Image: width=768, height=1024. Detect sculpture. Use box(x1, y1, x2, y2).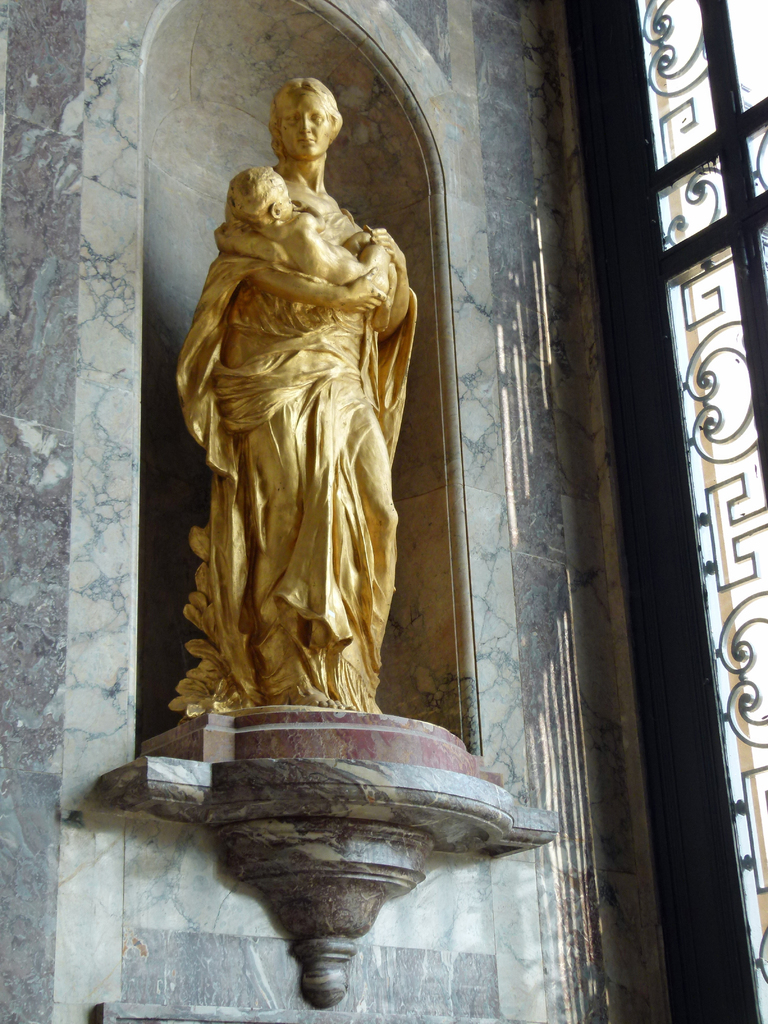
box(166, 120, 417, 747).
